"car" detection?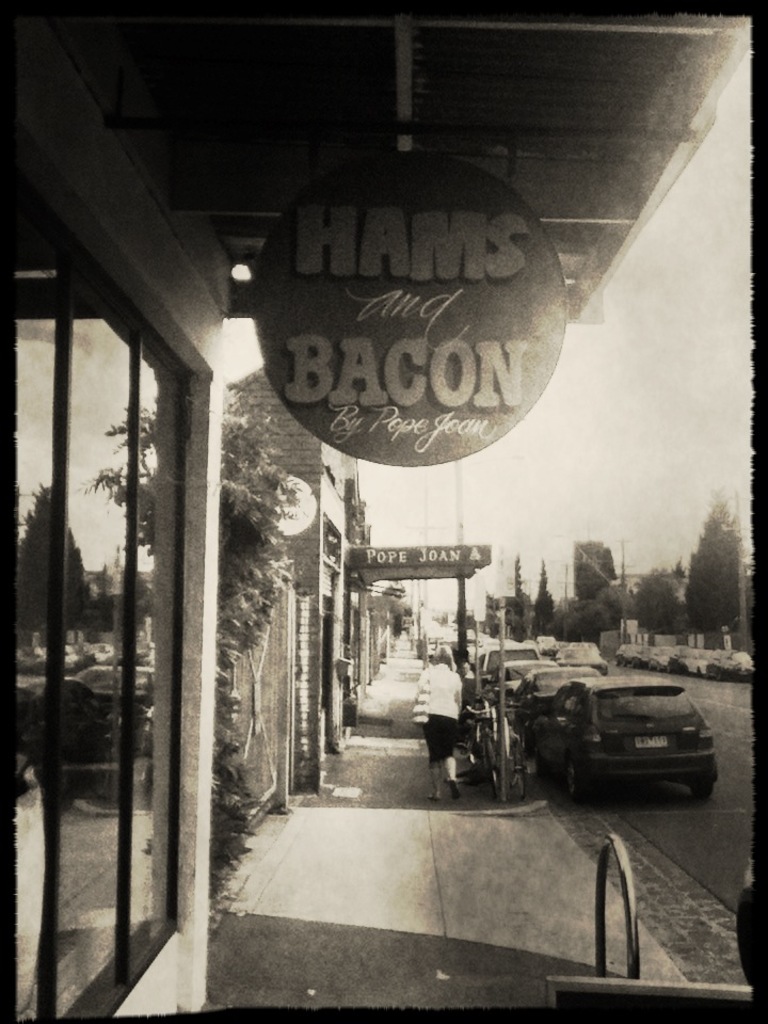
bbox(513, 663, 593, 736)
